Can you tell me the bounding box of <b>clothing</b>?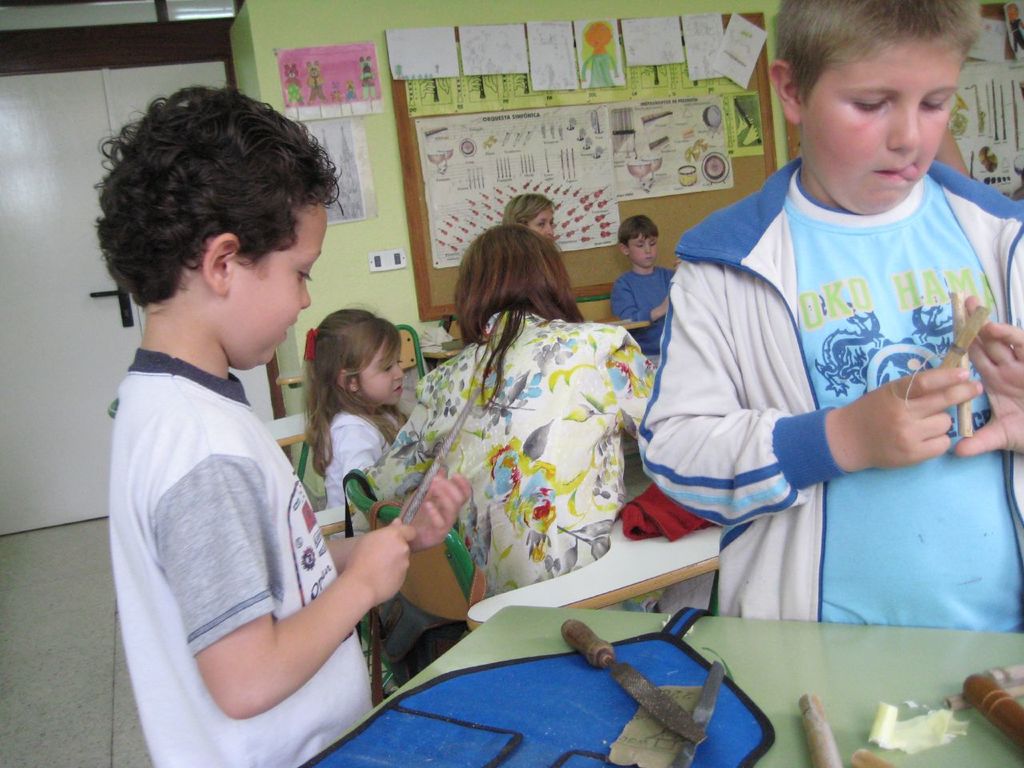
box=[108, 342, 372, 767].
